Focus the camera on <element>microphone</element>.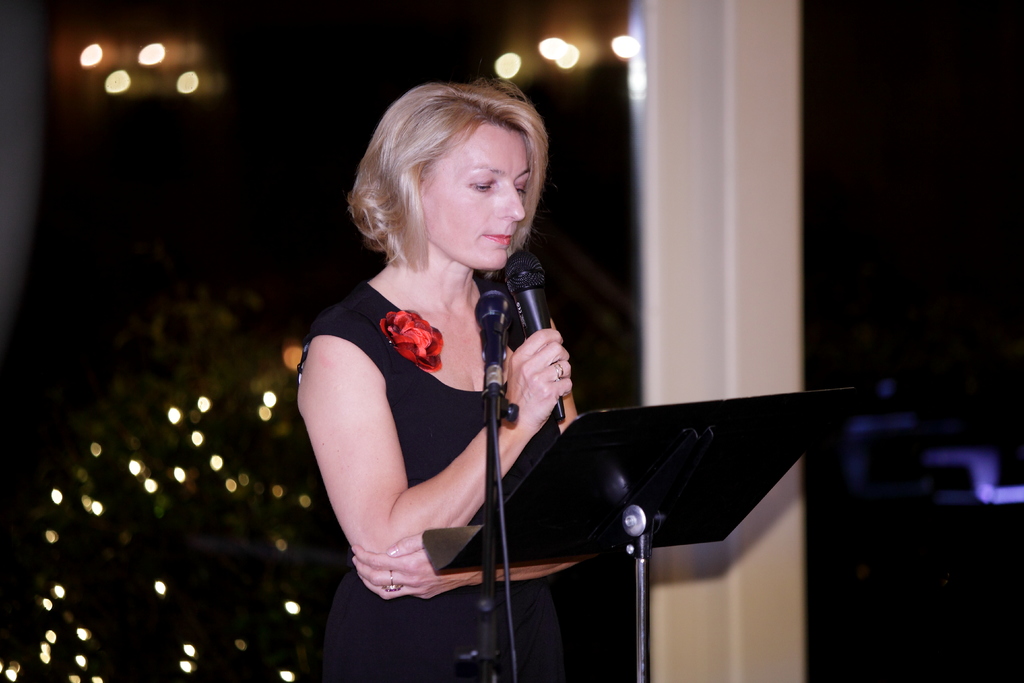
Focus region: 492,263,565,361.
